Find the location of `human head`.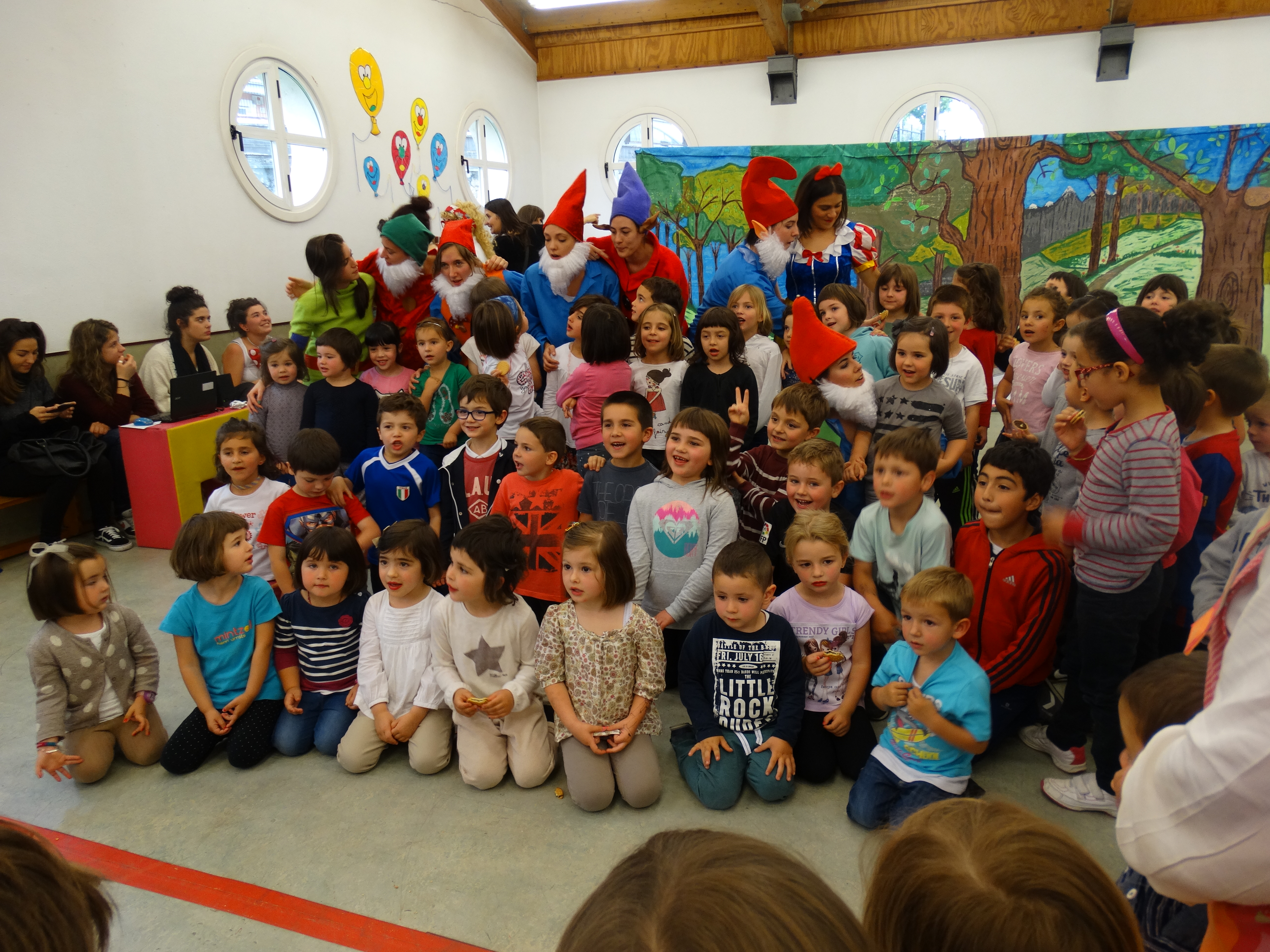
Location: crop(0, 200, 27, 233).
